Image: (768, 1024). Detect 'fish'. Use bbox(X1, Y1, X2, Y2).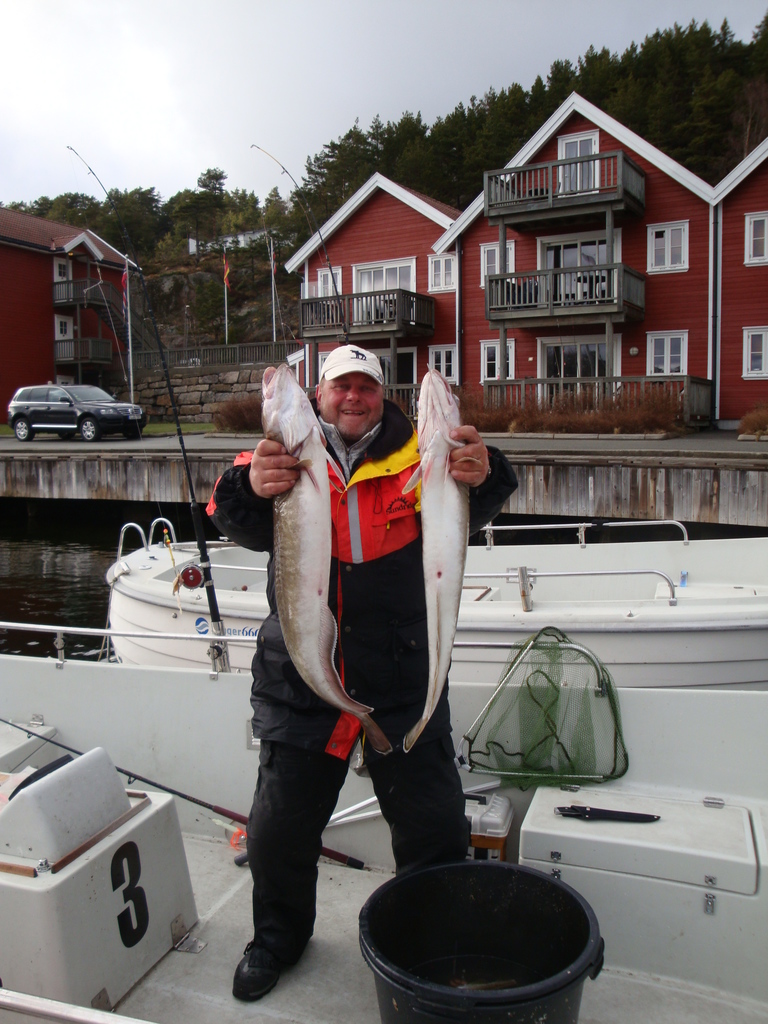
bbox(258, 365, 396, 769).
